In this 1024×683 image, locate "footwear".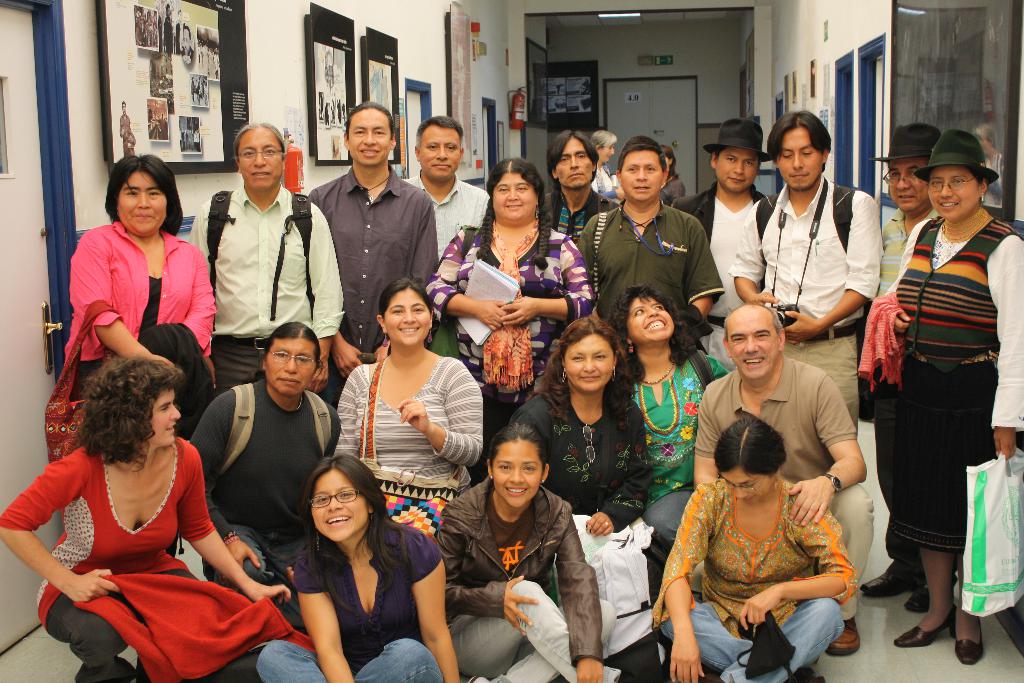
Bounding box: 792/666/825/682.
